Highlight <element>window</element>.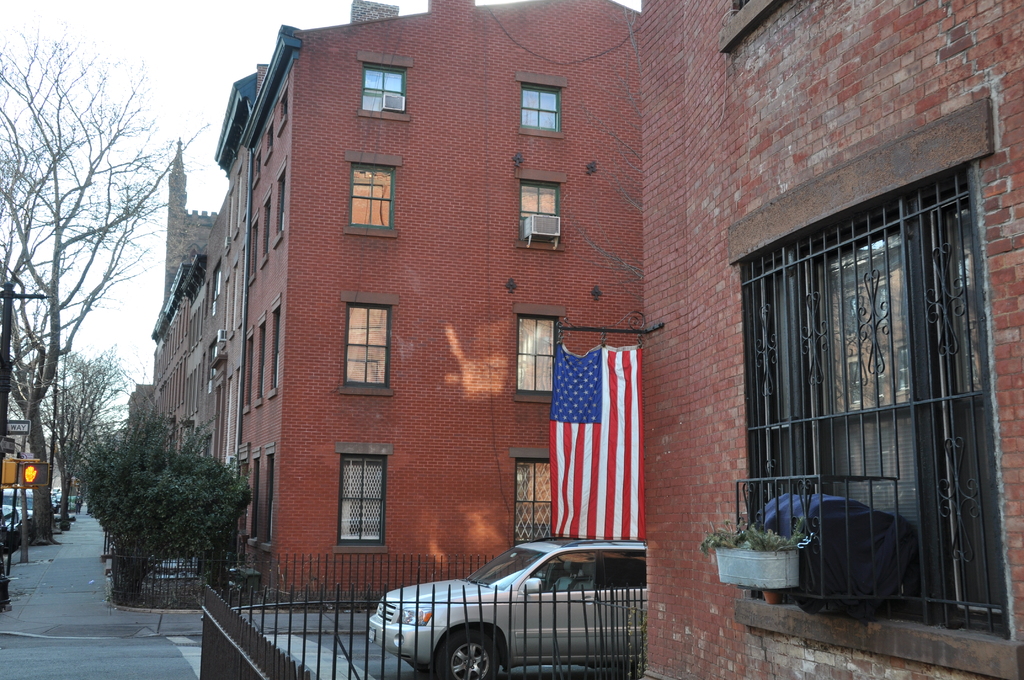
Highlighted region: Rect(254, 158, 259, 172).
